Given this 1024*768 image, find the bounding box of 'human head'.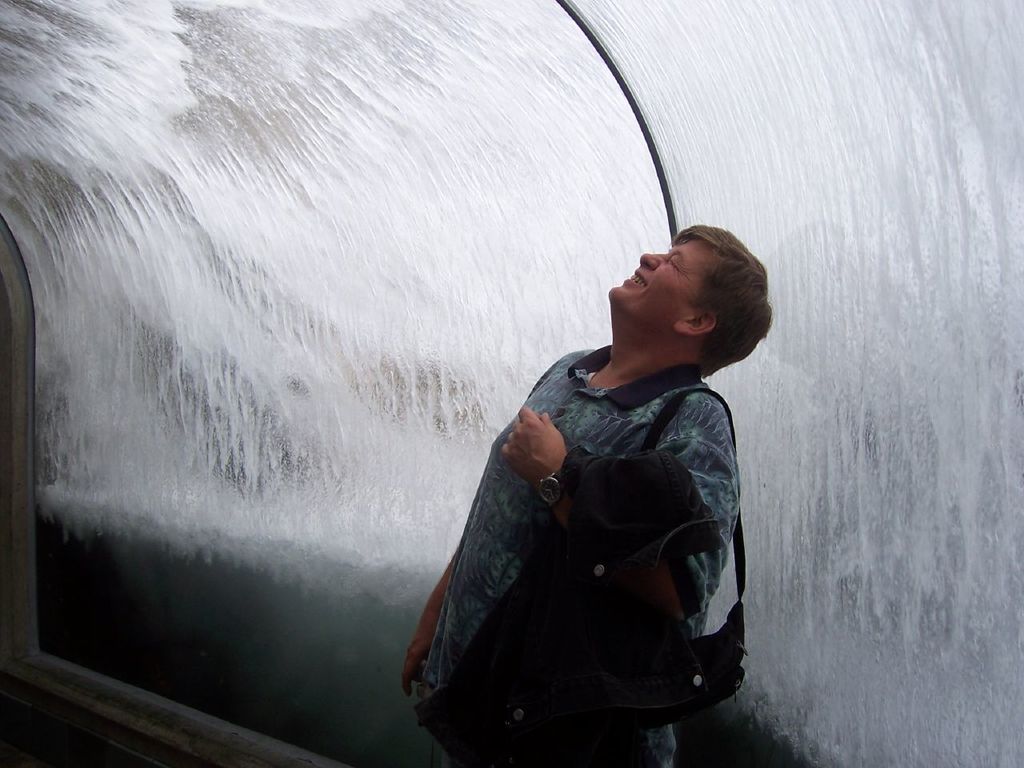
box(603, 224, 768, 362).
